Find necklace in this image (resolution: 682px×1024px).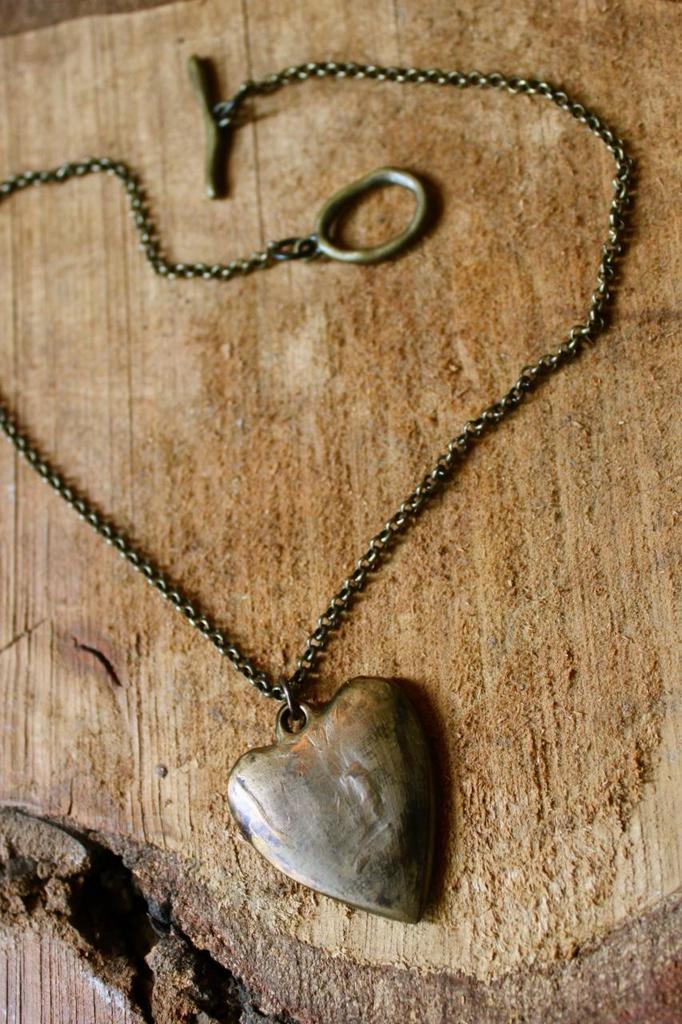
[left=0, top=55, right=630, bottom=925].
